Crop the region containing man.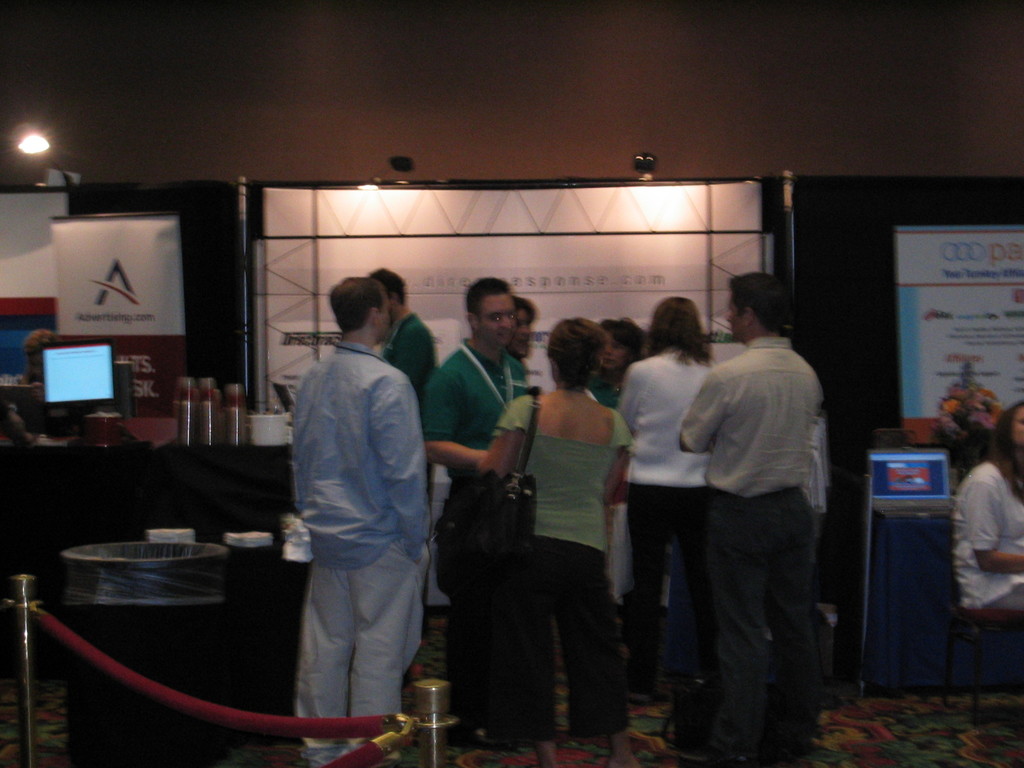
Crop region: (295,276,431,767).
